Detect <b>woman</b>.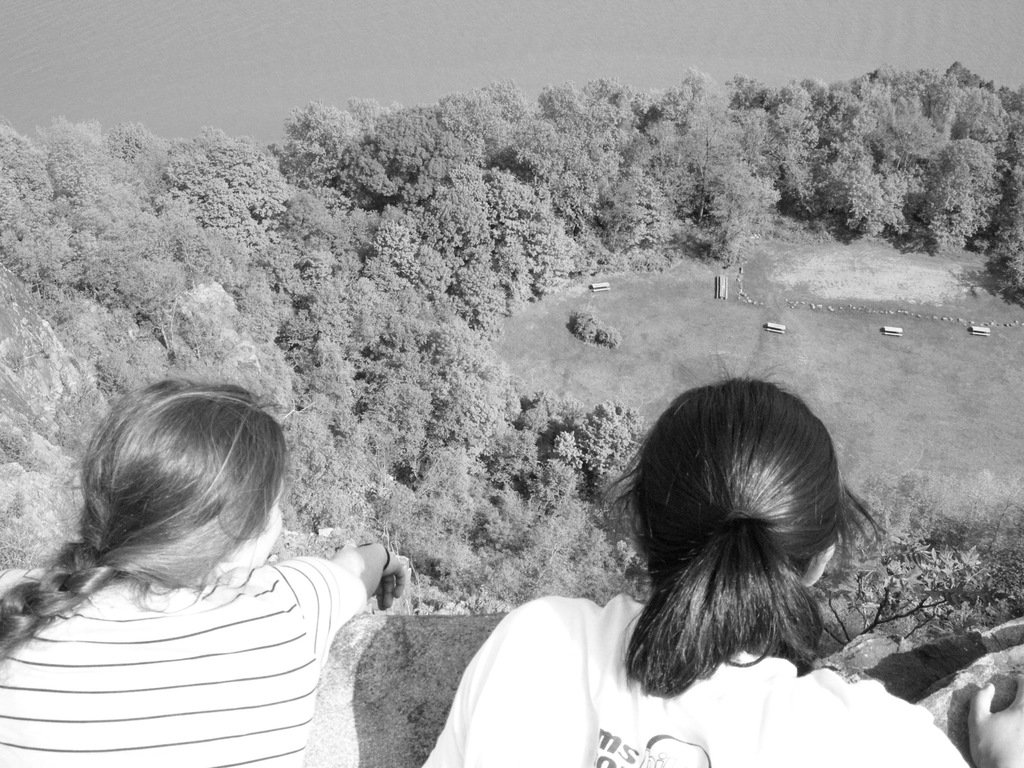
Detected at box(0, 378, 407, 767).
